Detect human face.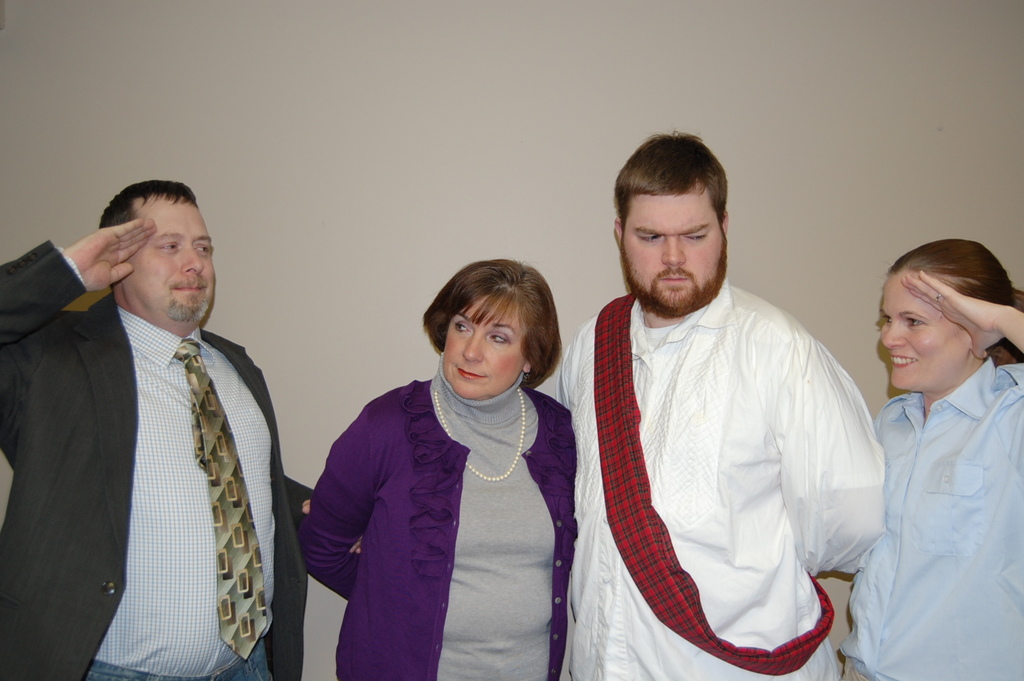
Detected at (x1=619, y1=178, x2=724, y2=307).
